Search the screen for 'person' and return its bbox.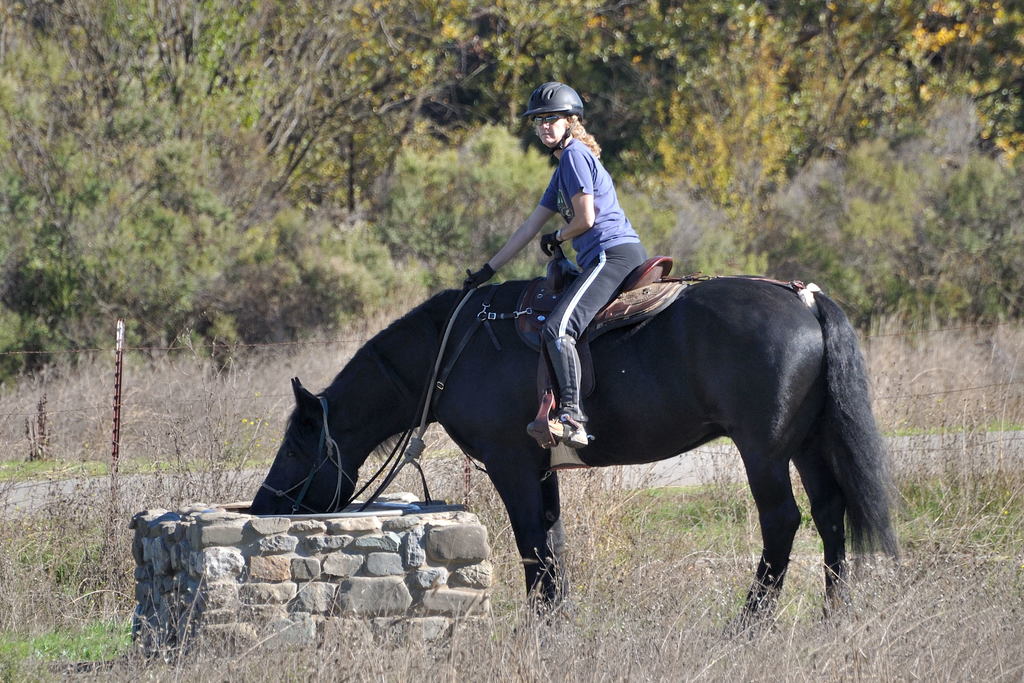
Found: box=[463, 81, 646, 446].
